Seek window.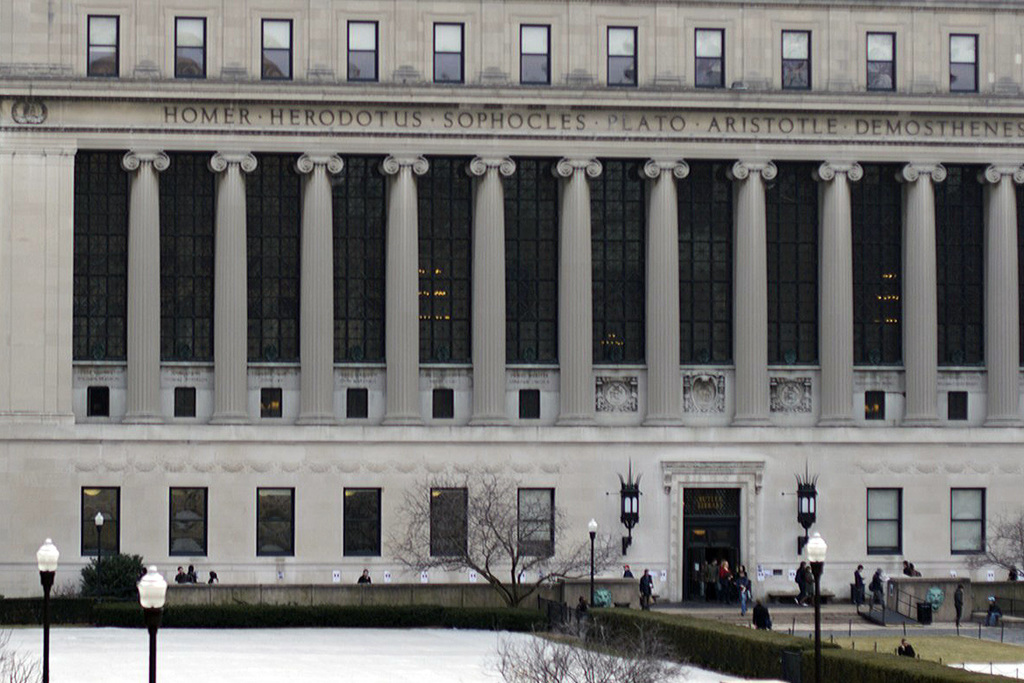
pyautogui.locateOnScreen(333, 17, 385, 85).
